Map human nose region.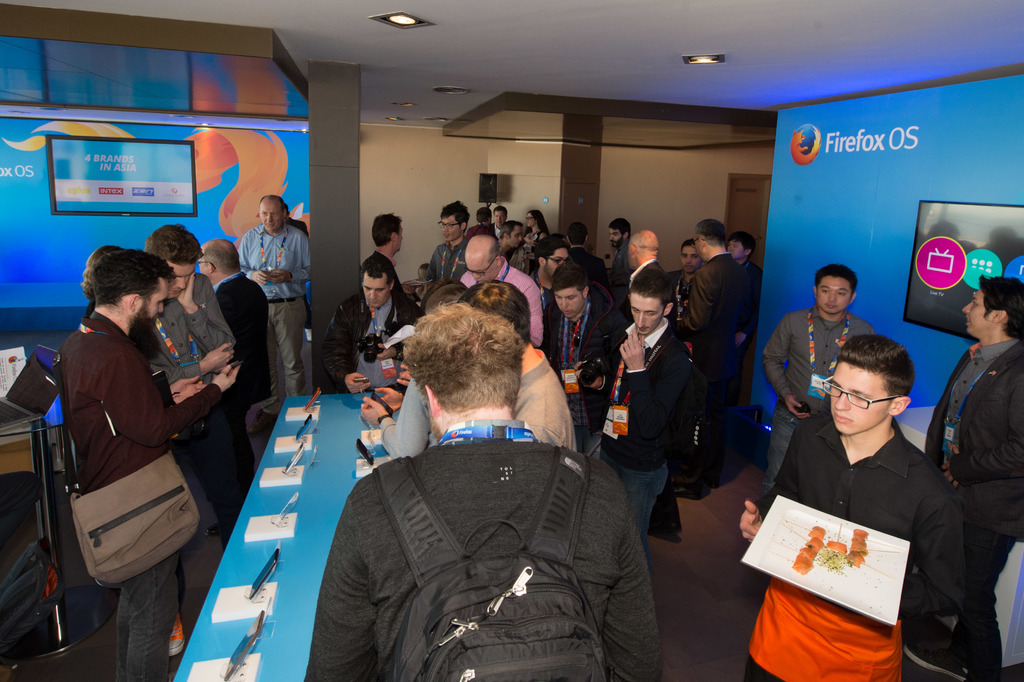
Mapped to l=637, t=311, r=649, b=326.
